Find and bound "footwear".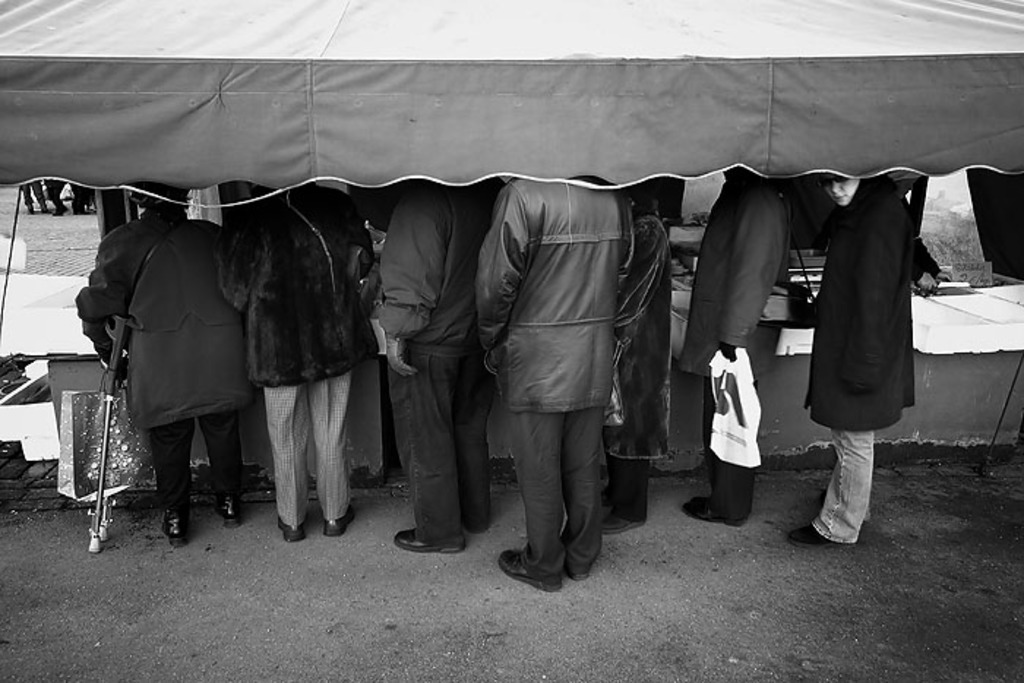
Bound: 159,503,181,548.
